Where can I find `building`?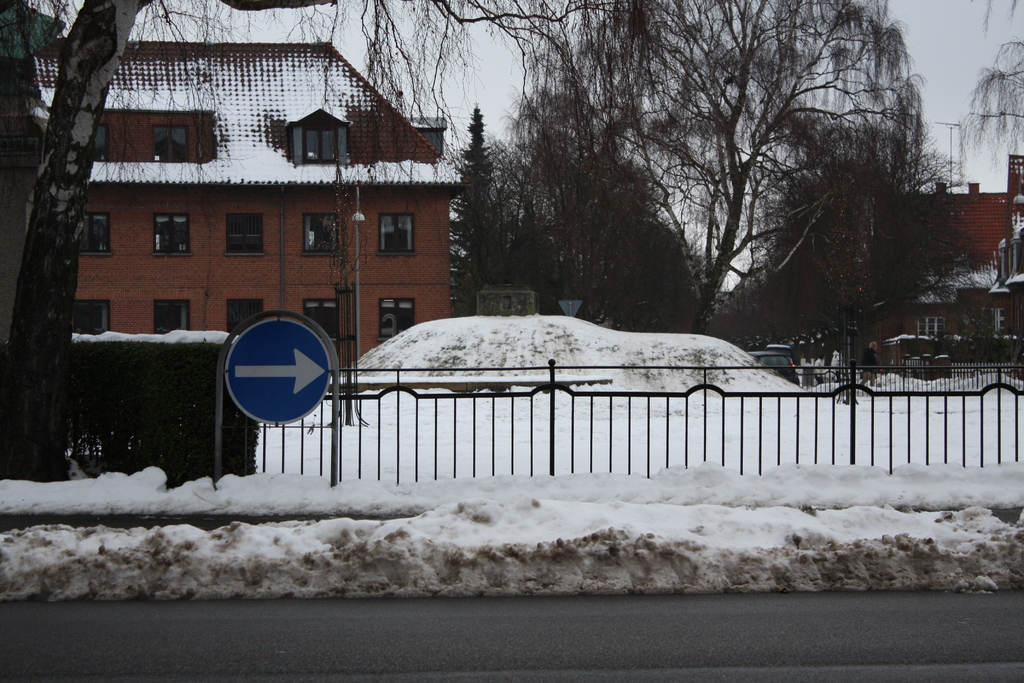
You can find it at rect(0, 42, 467, 372).
